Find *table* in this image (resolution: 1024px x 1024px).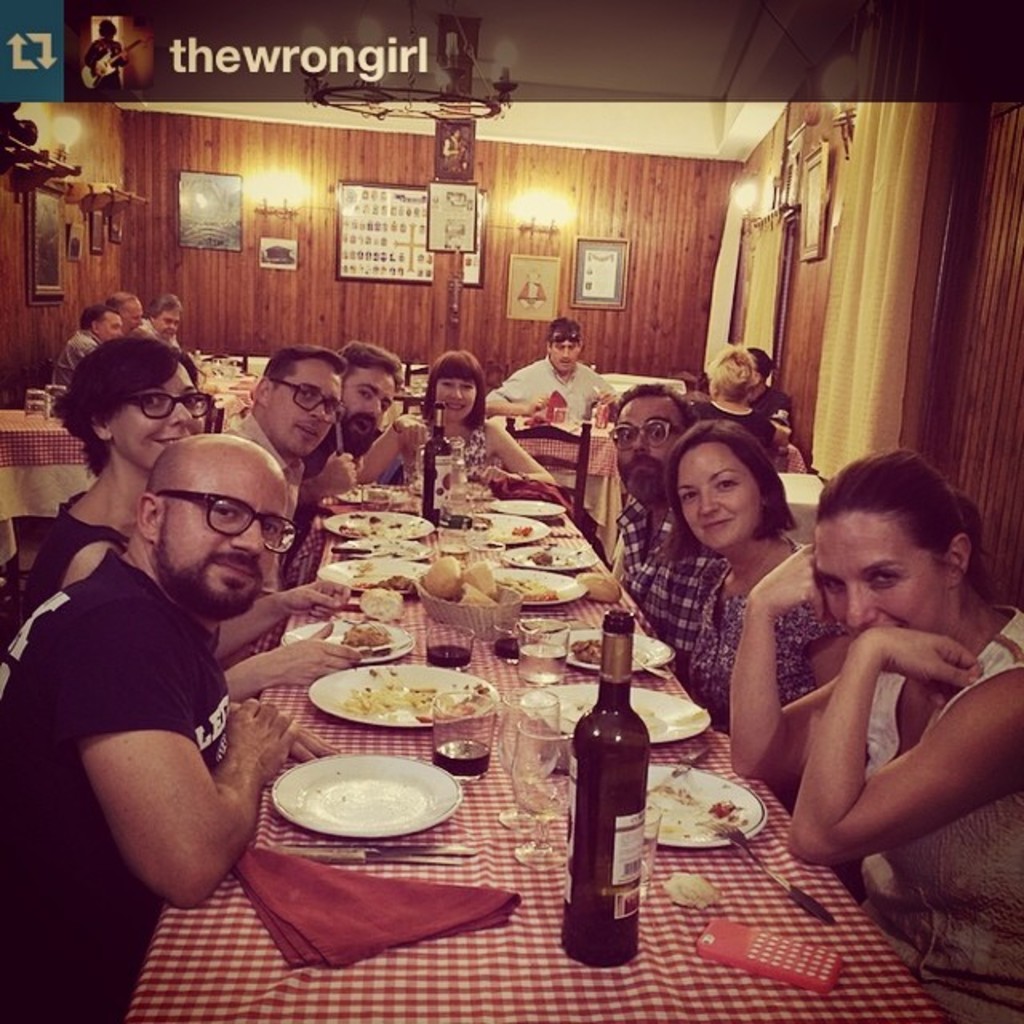
{"x1": 0, "y1": 403, "x2": 102, "y2": 563}.
